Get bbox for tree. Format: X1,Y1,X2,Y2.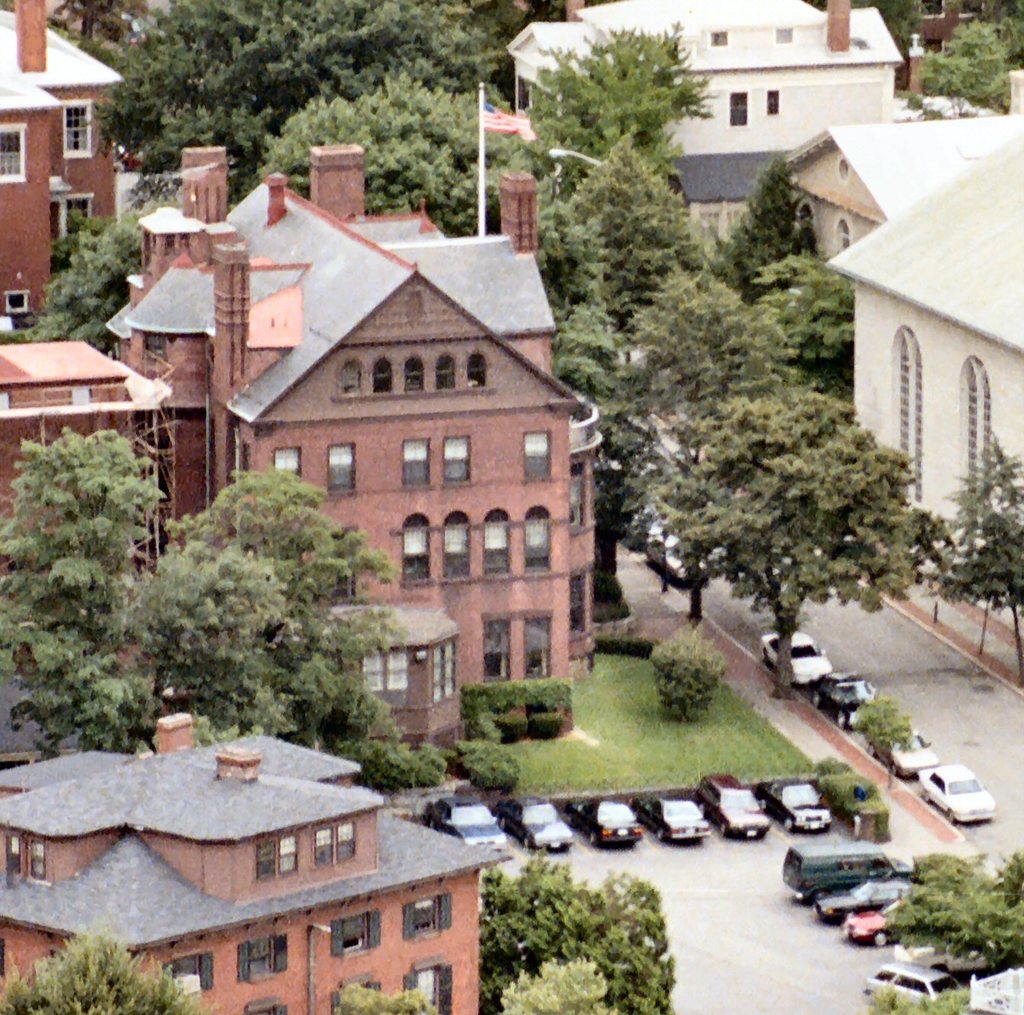
641,393,922,699.
